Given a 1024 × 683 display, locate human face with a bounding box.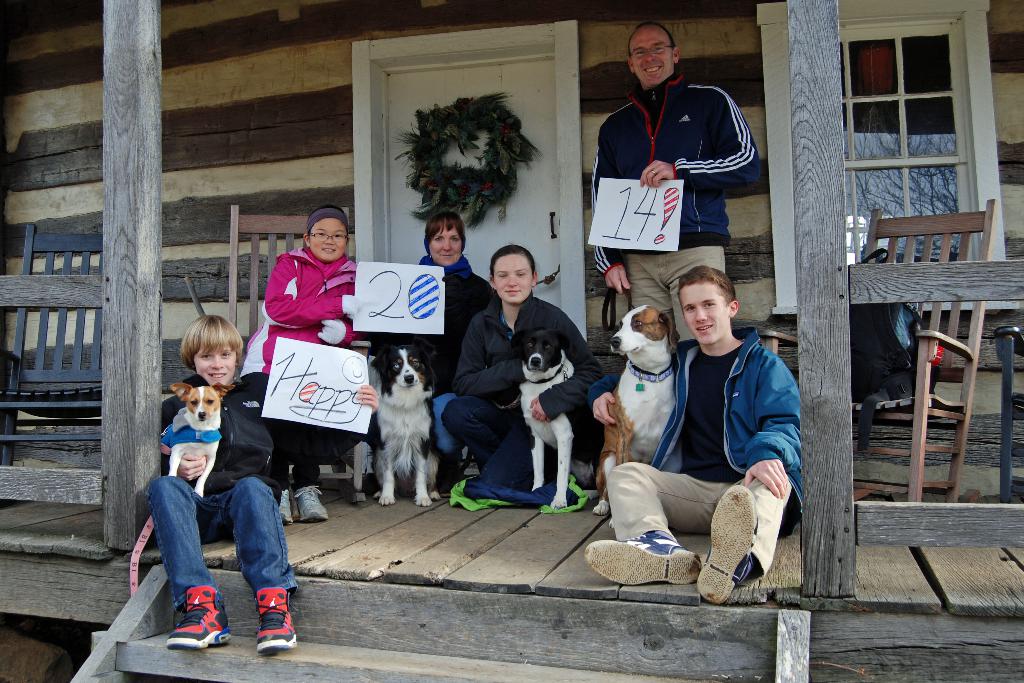
Located: box(195, 344, 234, 384).
